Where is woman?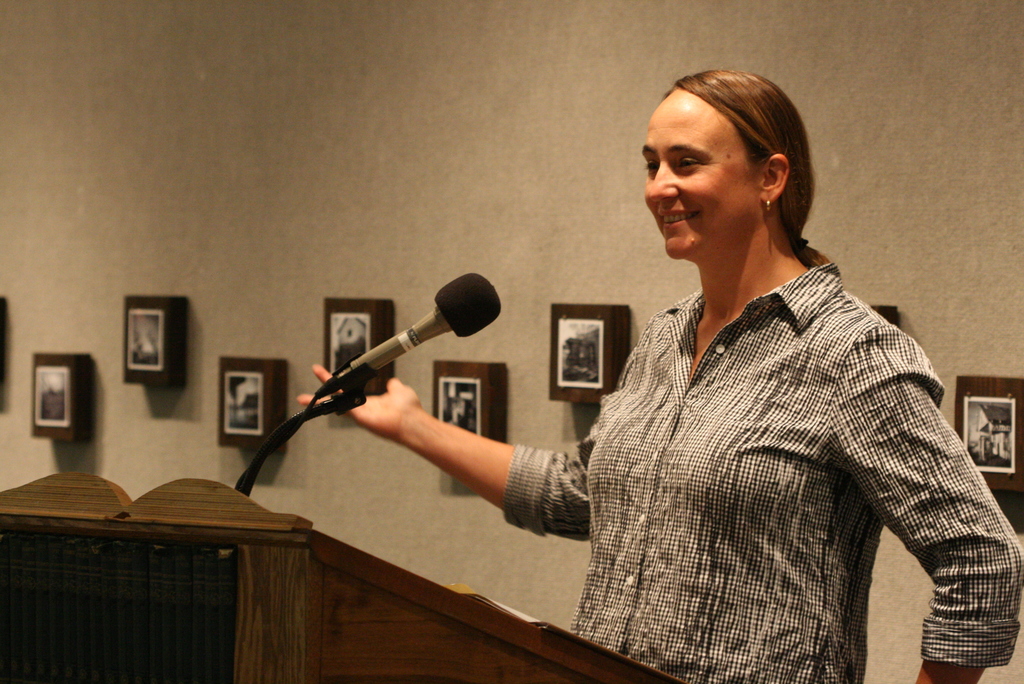
bbox=[295, 65, 1023, 683].
